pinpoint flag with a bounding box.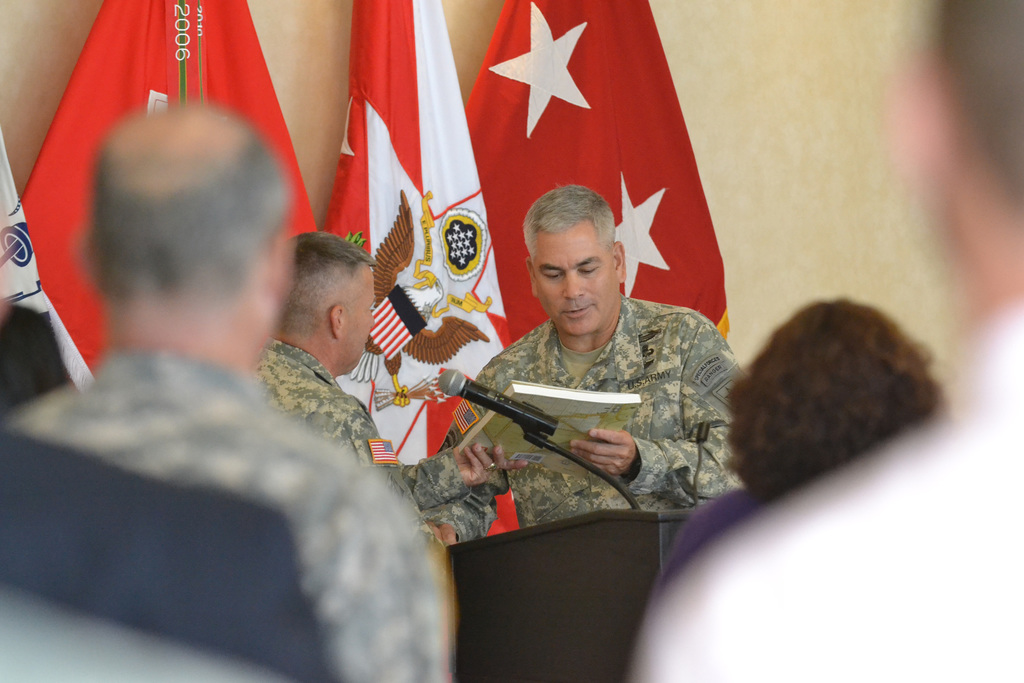
detection(454, 35, 701, 297).
